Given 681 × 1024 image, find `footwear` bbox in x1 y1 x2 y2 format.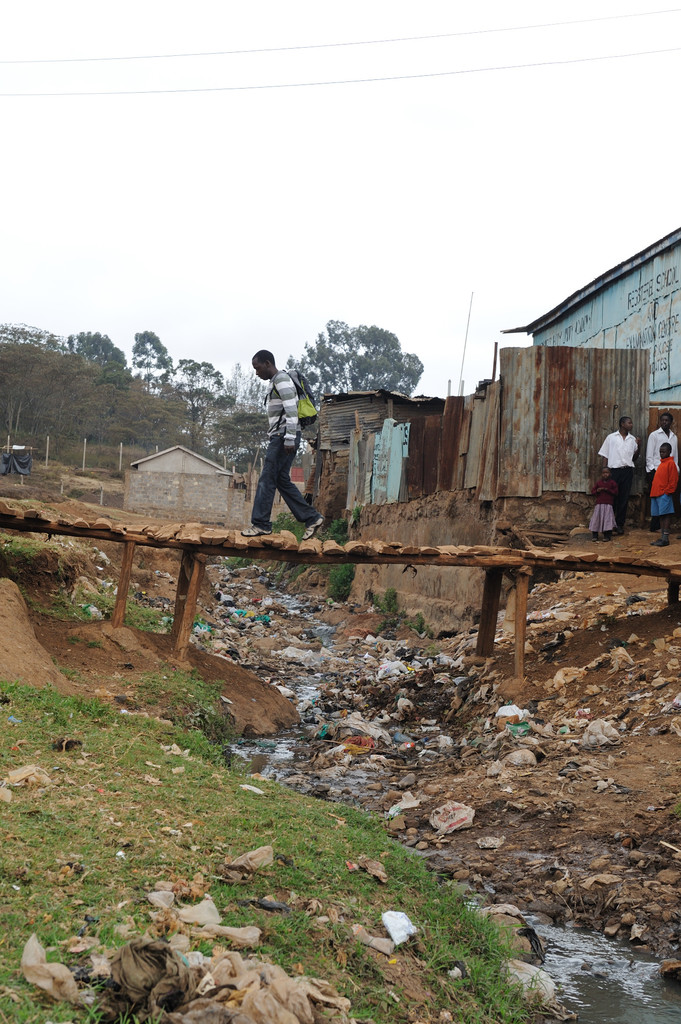
652 536 668 547.
